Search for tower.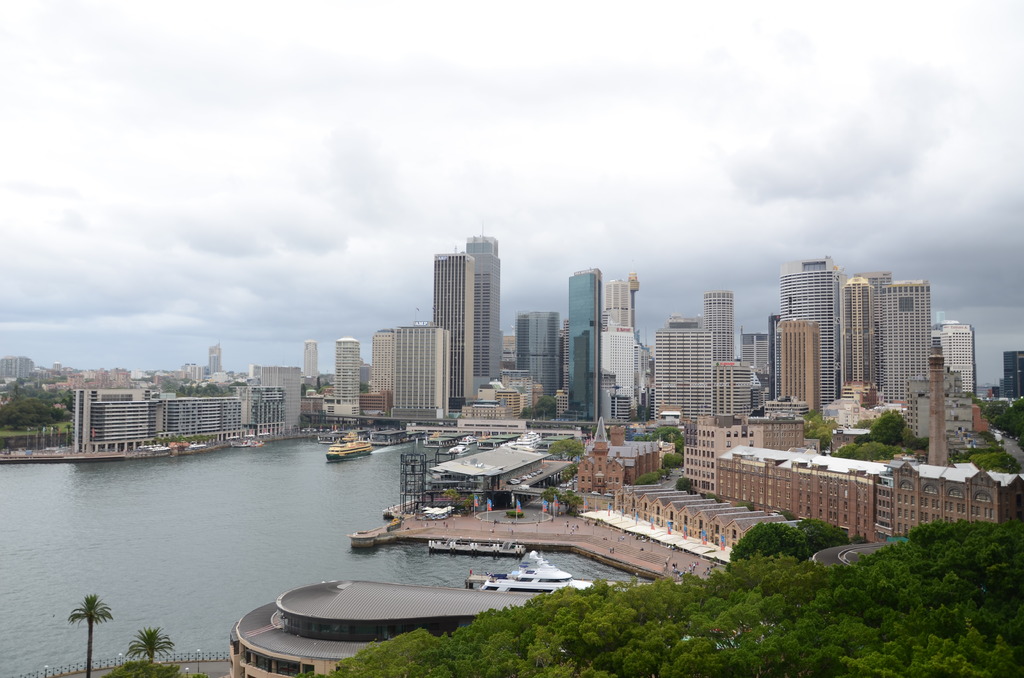
Found at bbox(931, 336, 951, 461).
